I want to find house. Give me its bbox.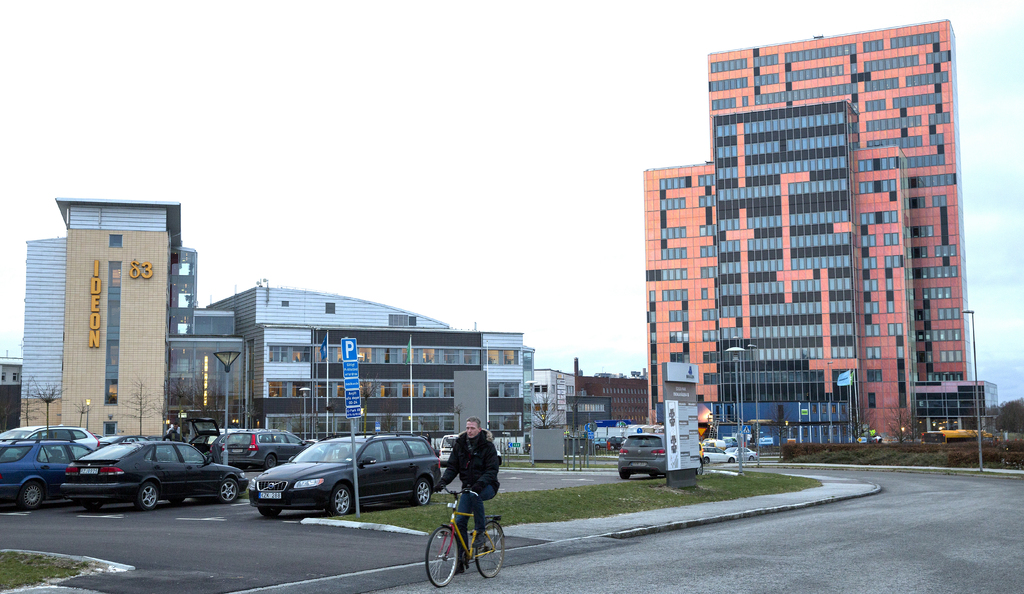
left=577, top=373, right=655, bottom=424.
